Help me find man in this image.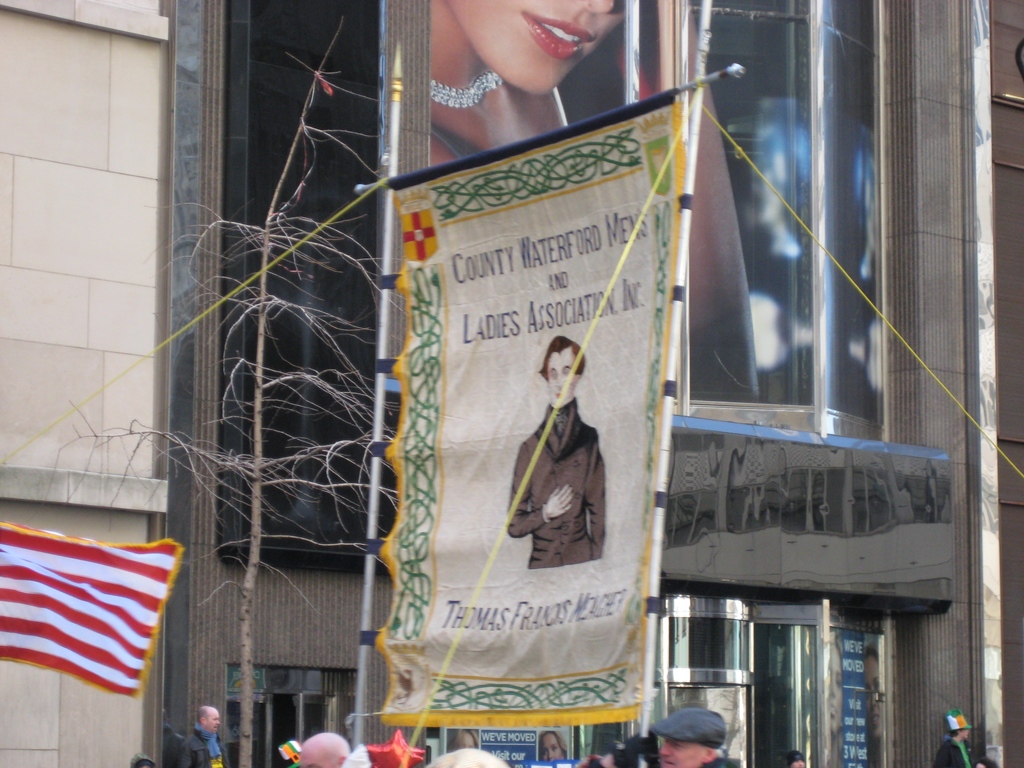
Found it: 515,339,608,573.
